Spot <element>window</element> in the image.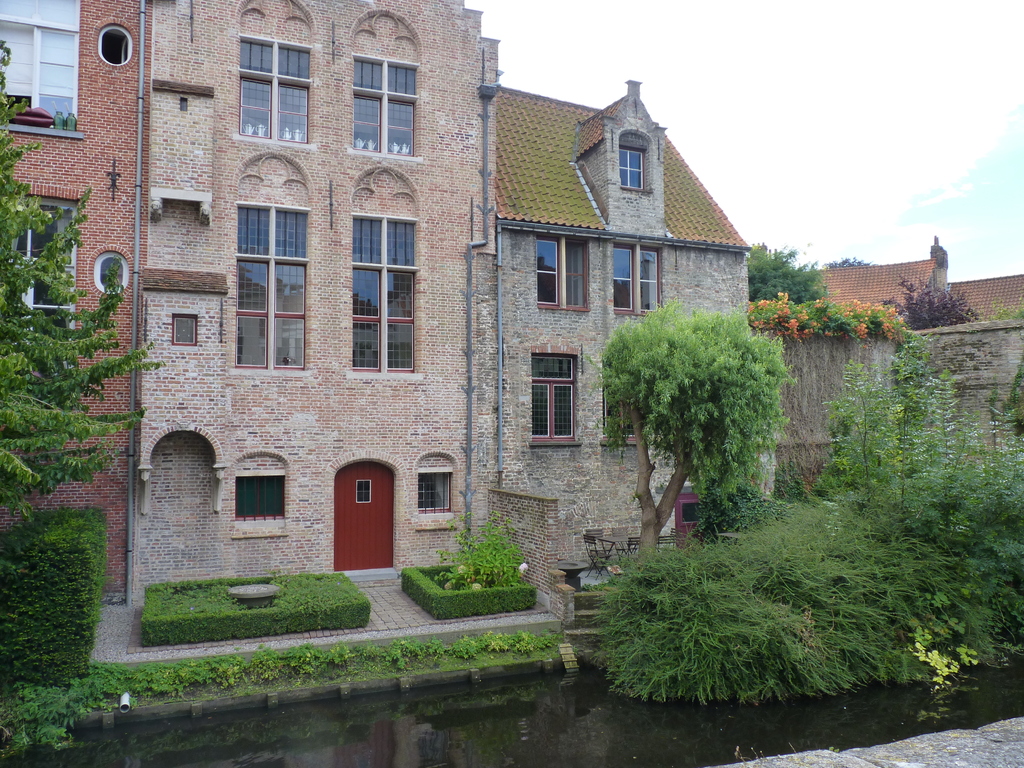
<element>window</element> found at left=610, top=237, right=663, bottom=315.
